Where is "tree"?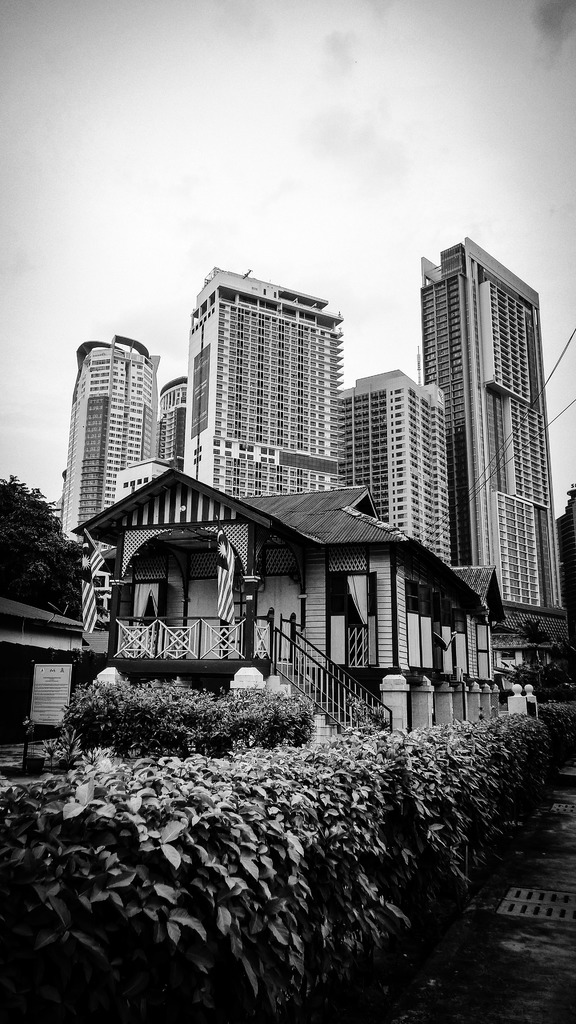
locate(0, 464, 79, 625).
